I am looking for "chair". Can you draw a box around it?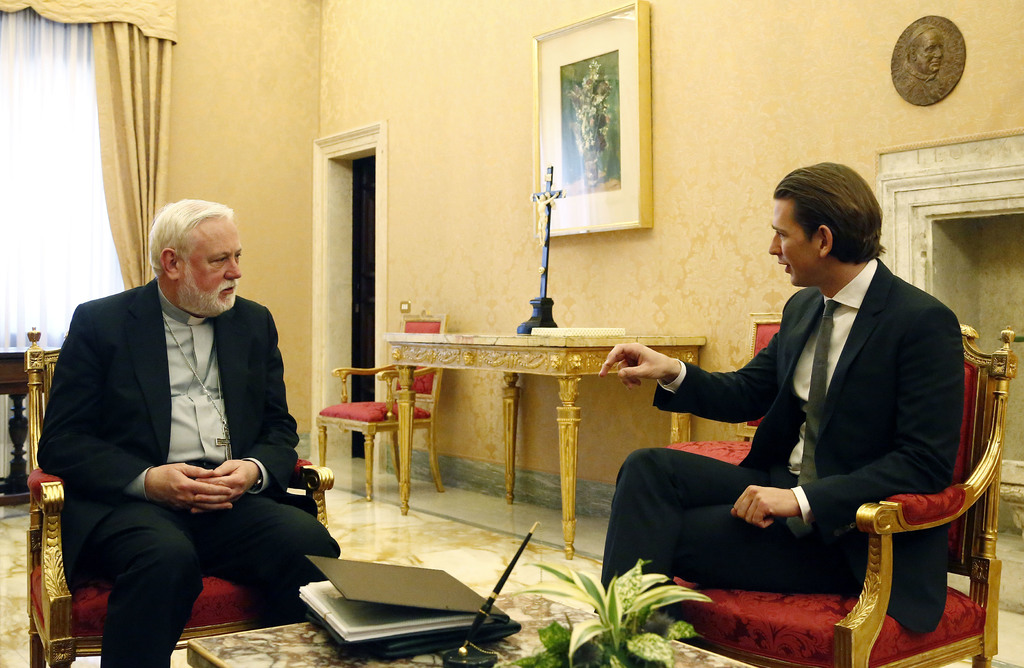
Sure, the bounding box is l=657, t=319, r=1015, b=667.
